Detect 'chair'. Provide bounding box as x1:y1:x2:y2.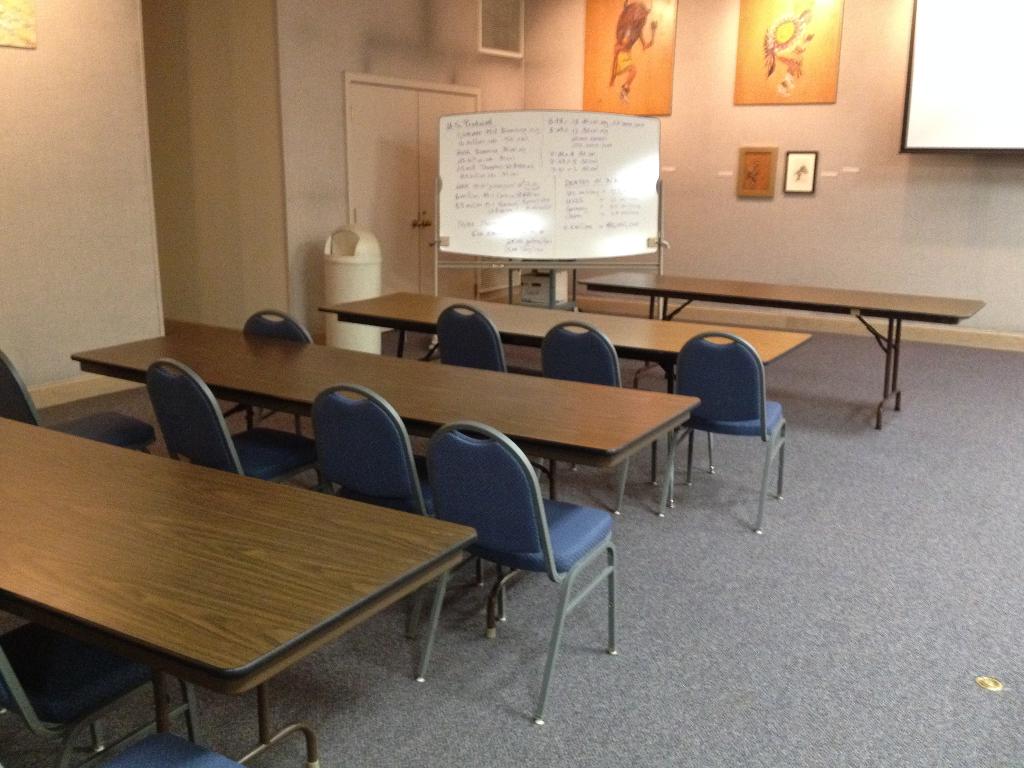
540:319:659:513.
